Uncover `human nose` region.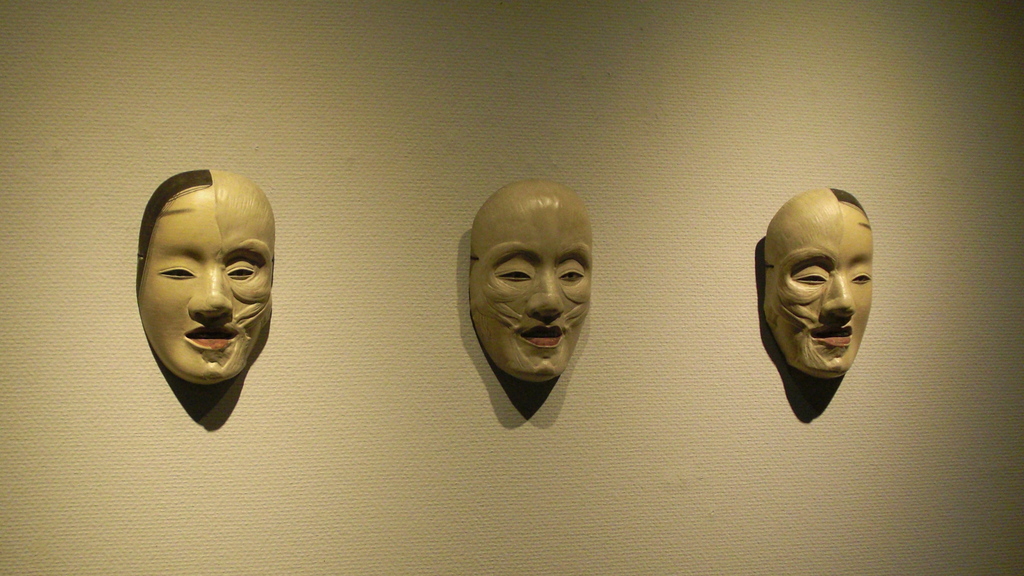
Uncovered: [524,271,564,314].
